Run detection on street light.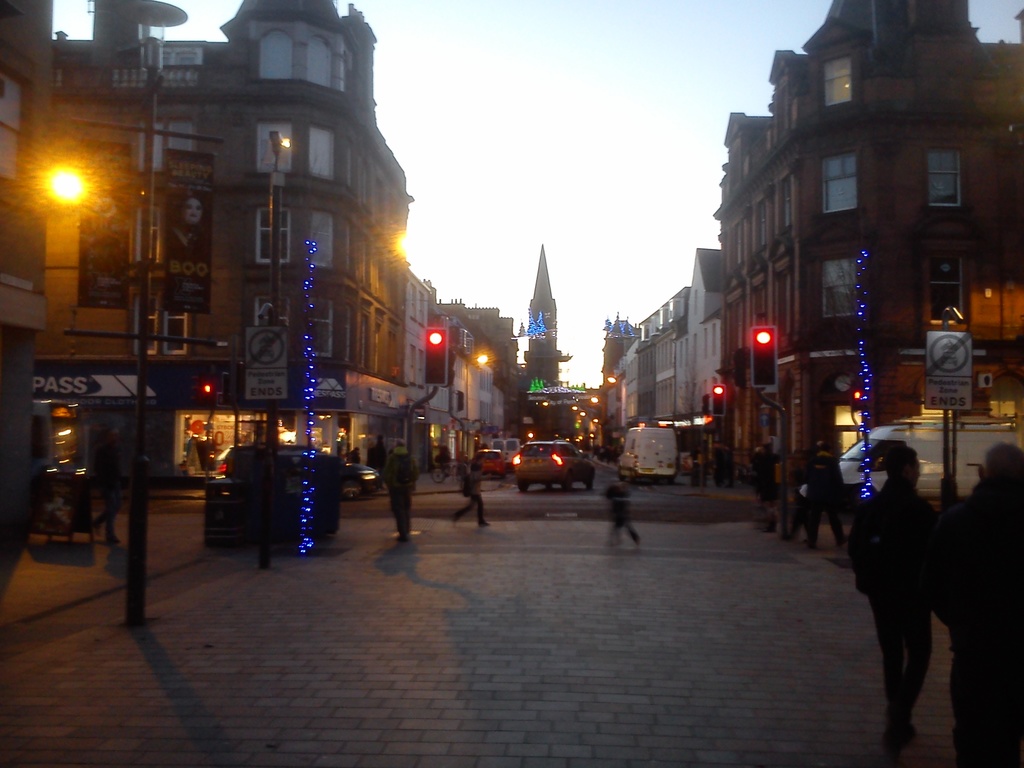
Result: rect(260, 124, 295, 443).
